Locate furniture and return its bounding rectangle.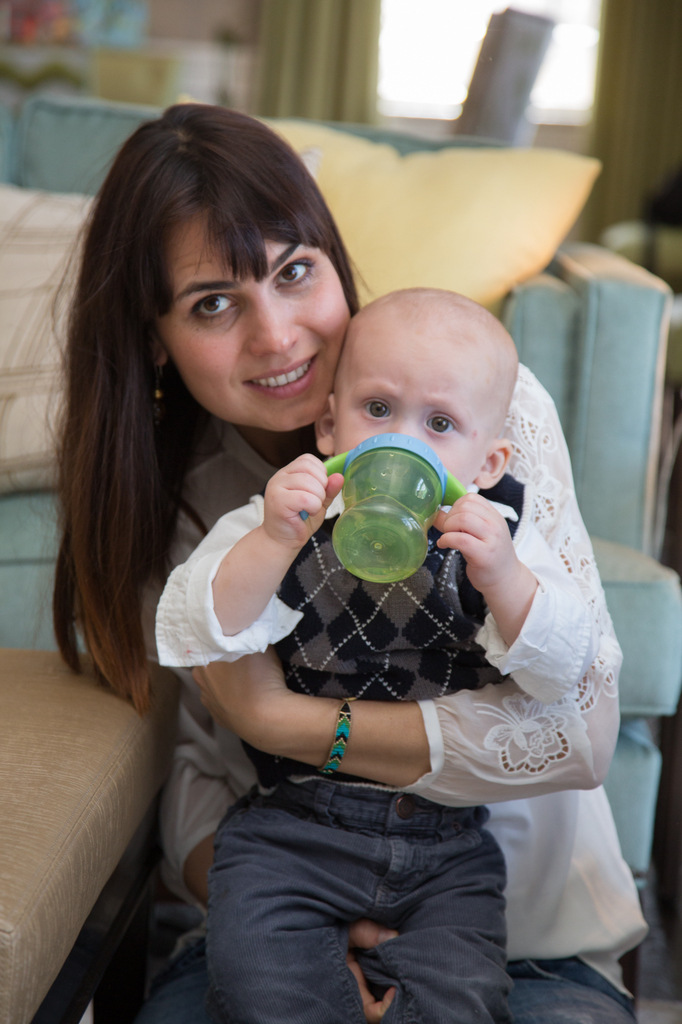
box=[0, 659, 182, 1023].
